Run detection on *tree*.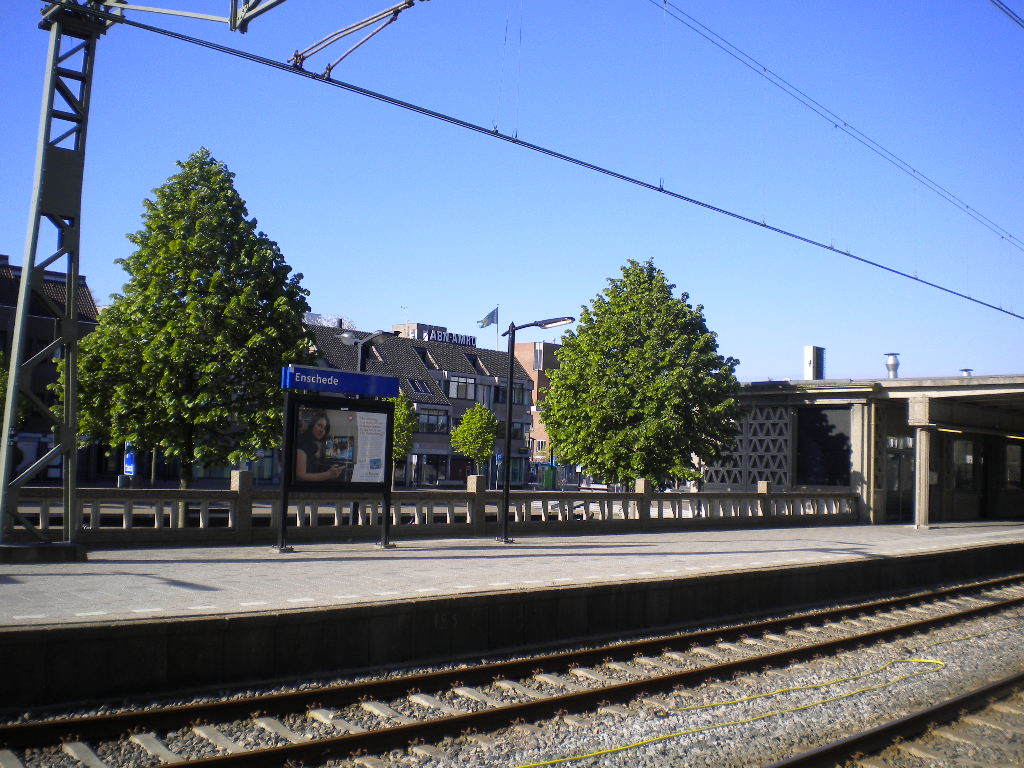
Result: detection(48, 130, 319, 553).
